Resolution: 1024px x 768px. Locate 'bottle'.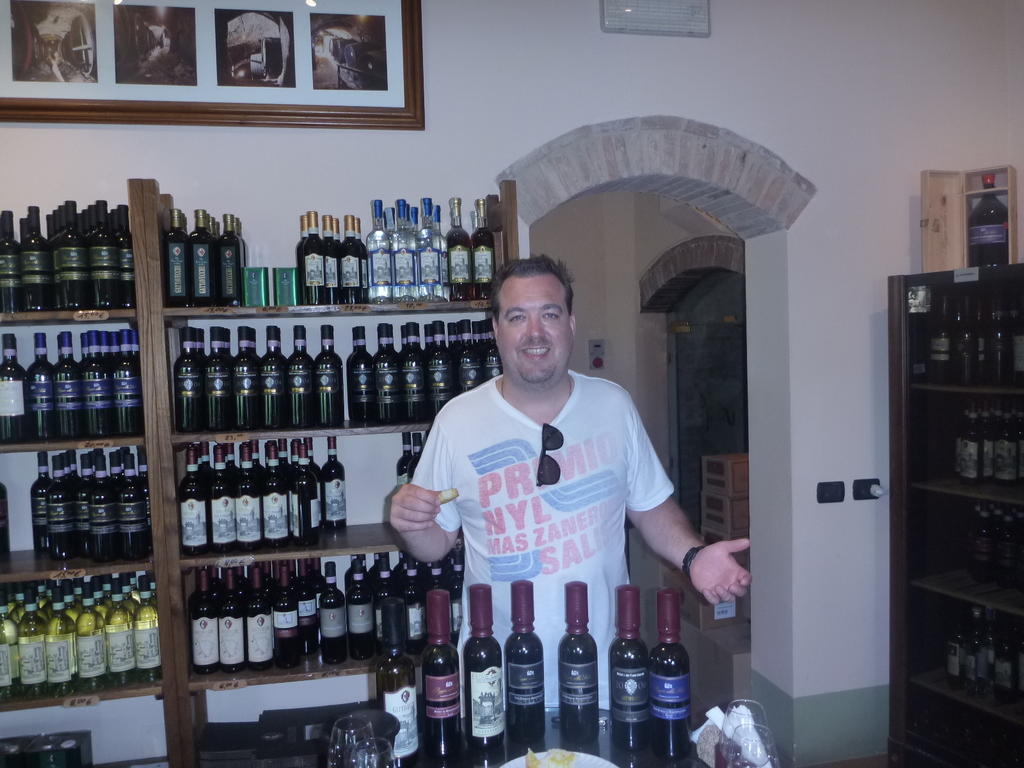
l=418, t=591, r=463, b=767.
